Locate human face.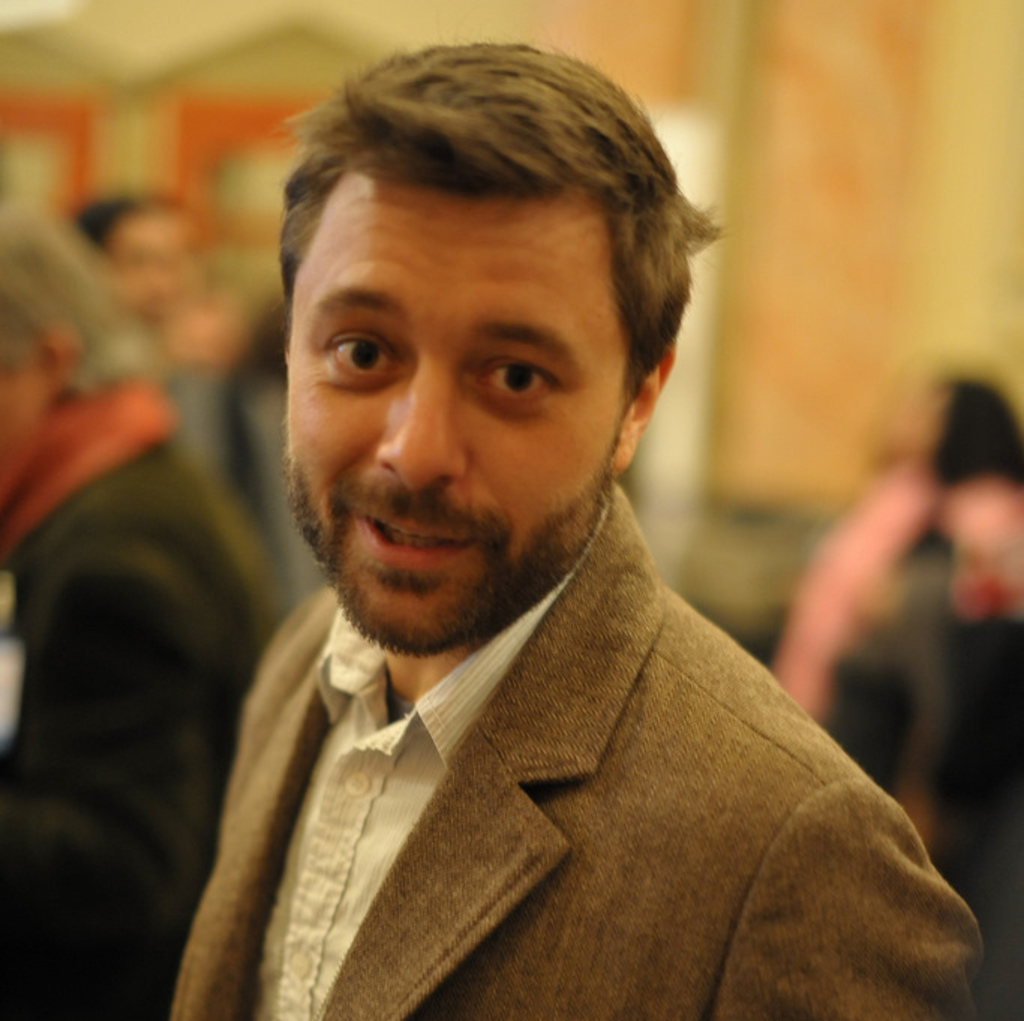
Bounding box: Rect(97, 208, 175, 318).
